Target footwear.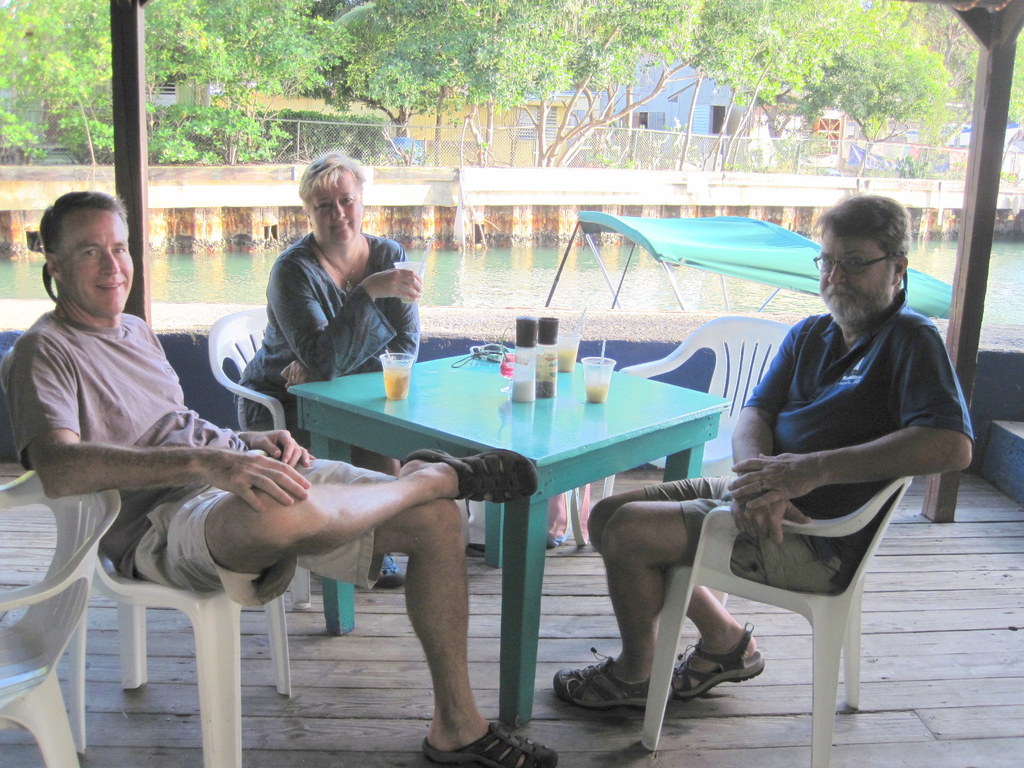
Target region: box(552, 648, 668, 702).
